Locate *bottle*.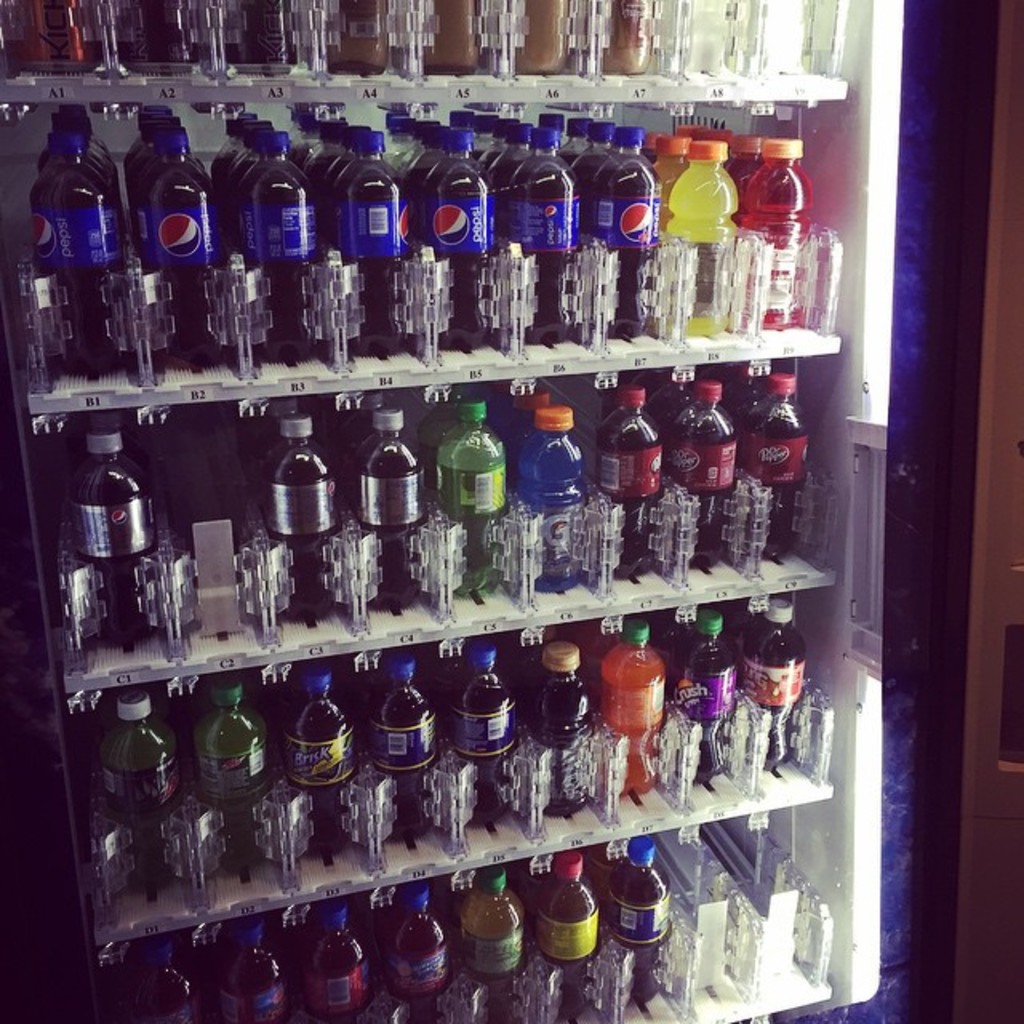
Bounding box: x1=408 y1=878 x2=467 y2=1006.
